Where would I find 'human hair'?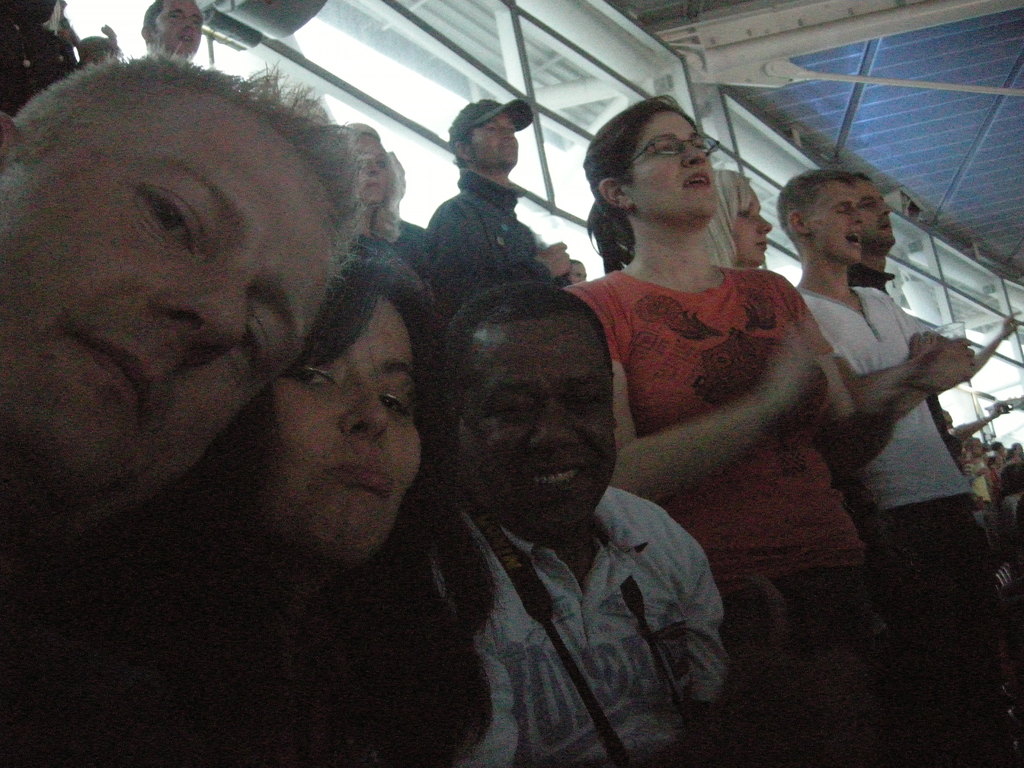
At x1=143 y1=0 x2=160 y2=40.
